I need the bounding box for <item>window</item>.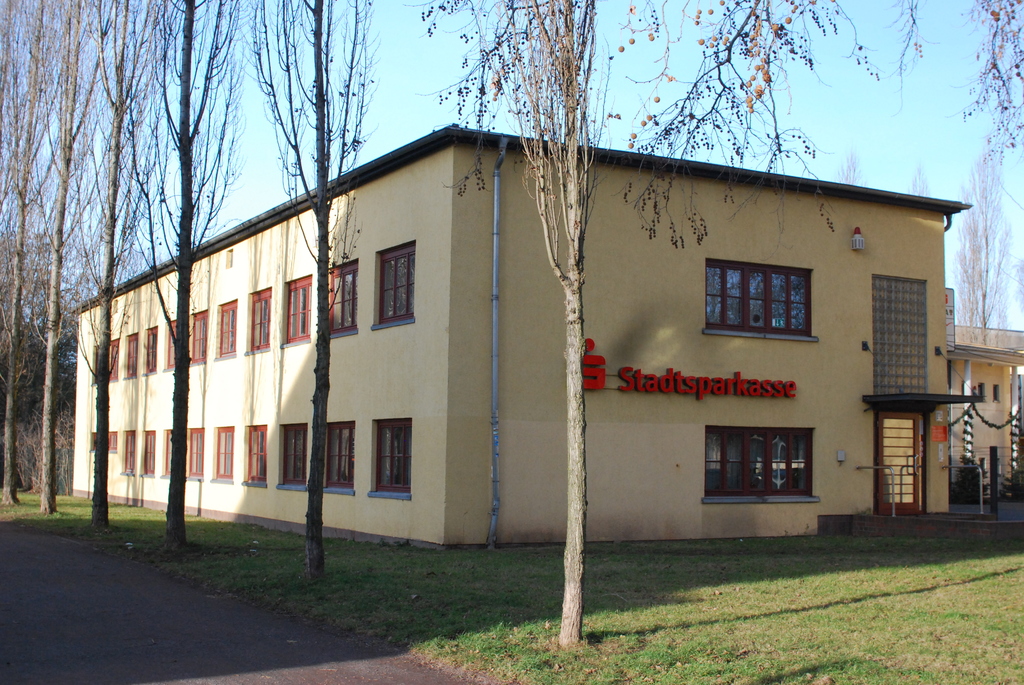
Here it is: <box>706,427,820,503</box>.
